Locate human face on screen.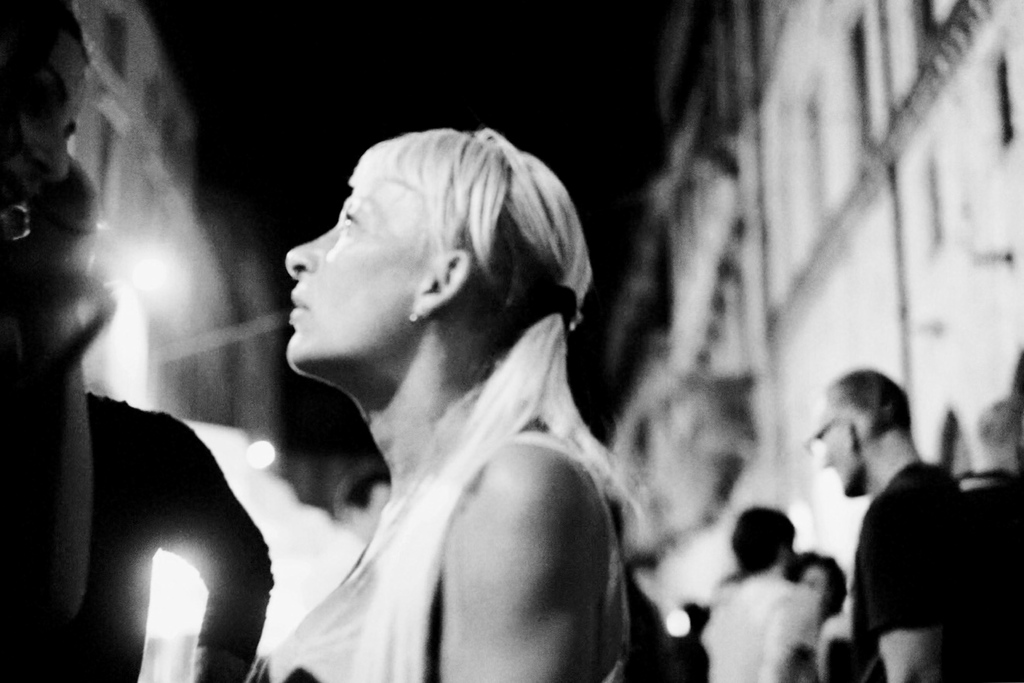
On screen at select_region(3, 21, 94, 188).
